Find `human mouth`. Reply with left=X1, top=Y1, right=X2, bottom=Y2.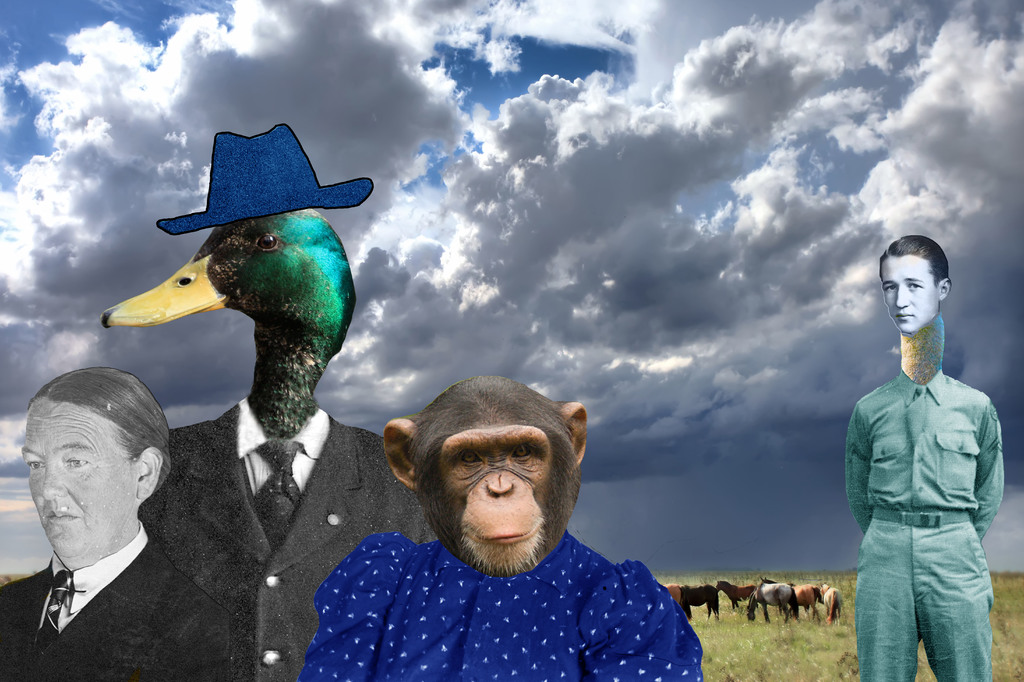
left=892, top=314, right=912, bottom=320.
